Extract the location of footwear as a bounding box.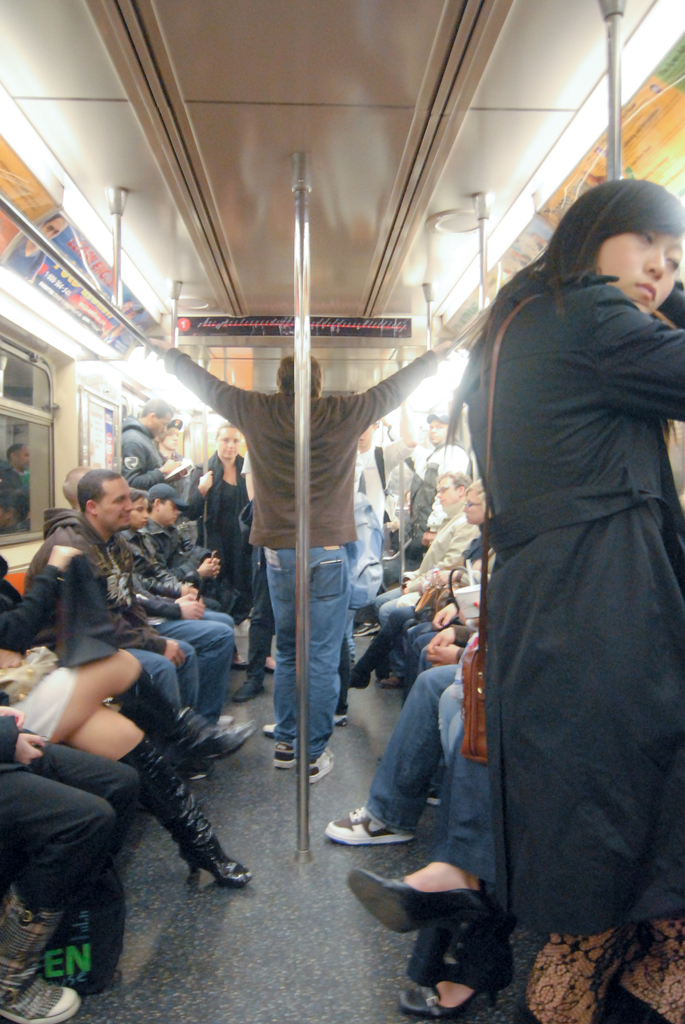
351/621/381/636.
